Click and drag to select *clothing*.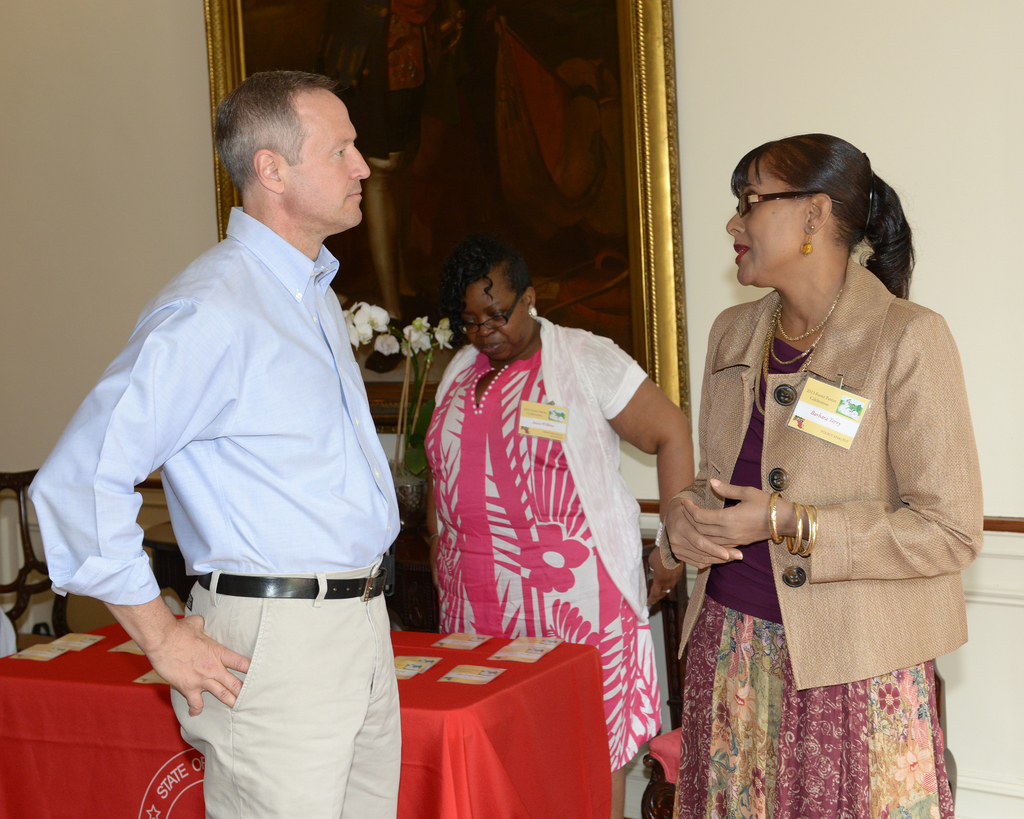
Selection: 28 202 403 818.
